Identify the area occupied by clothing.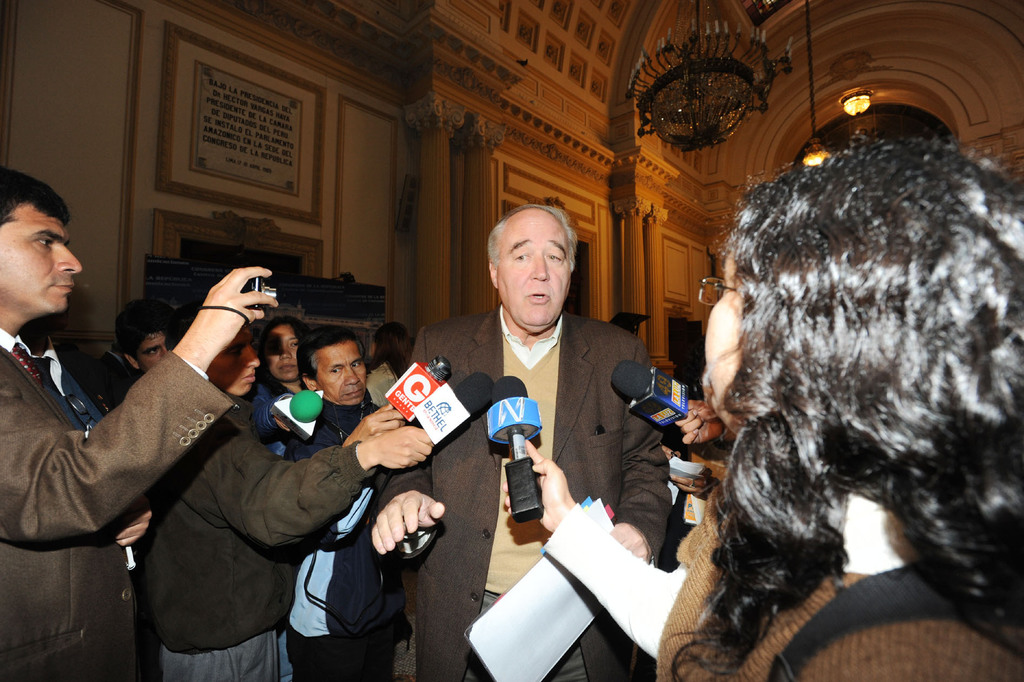
Area: x1=291, y1=398, x2=451, y2=681.
